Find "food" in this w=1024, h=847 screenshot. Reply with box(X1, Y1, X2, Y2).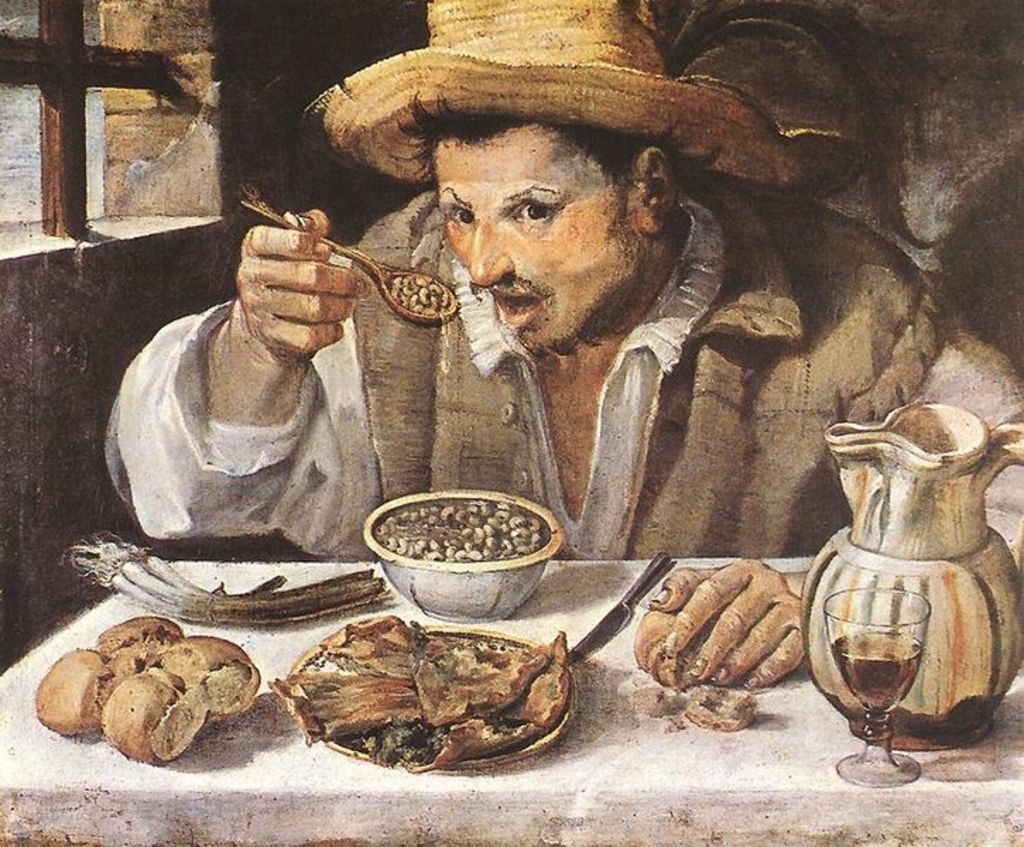
box(69, 631, 253, 752).
